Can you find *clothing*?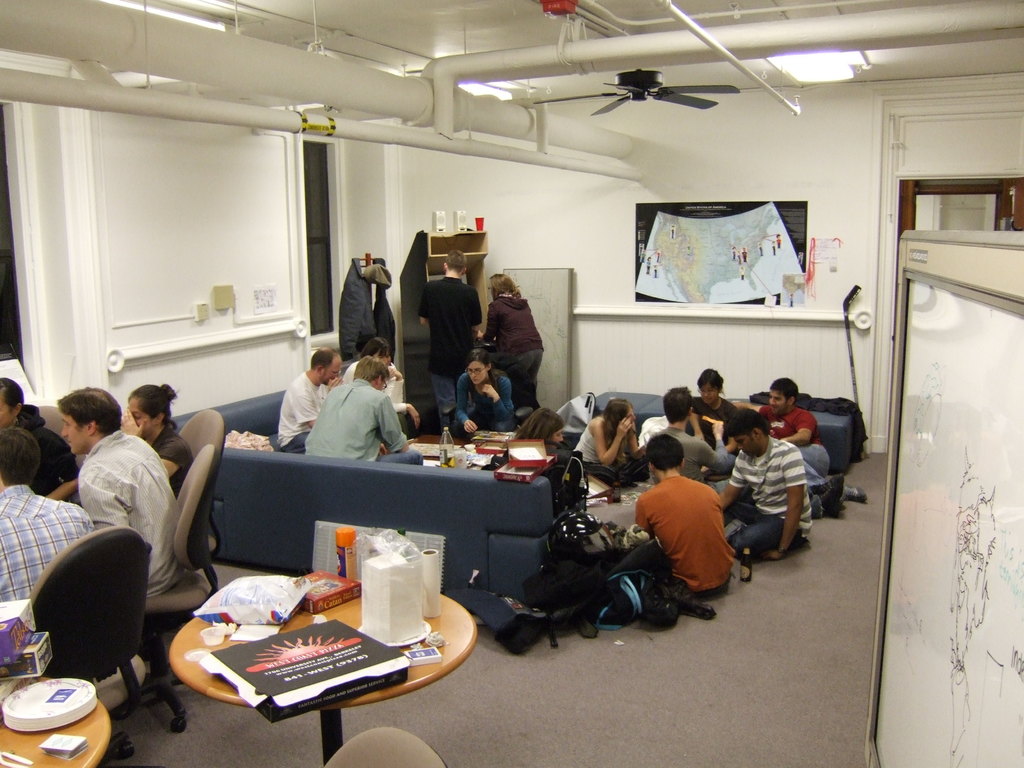
Yes, bounding box: Rect(340, 361, 410, 434).
